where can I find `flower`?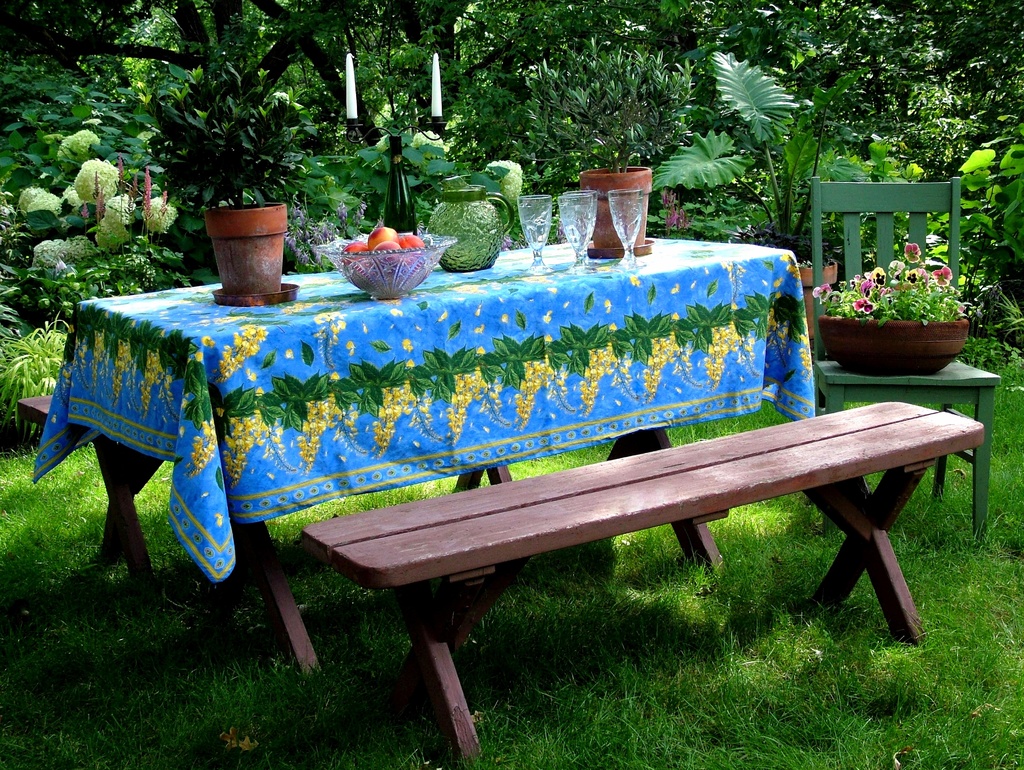
You can find it at <box>854,275,872,291</box>.
